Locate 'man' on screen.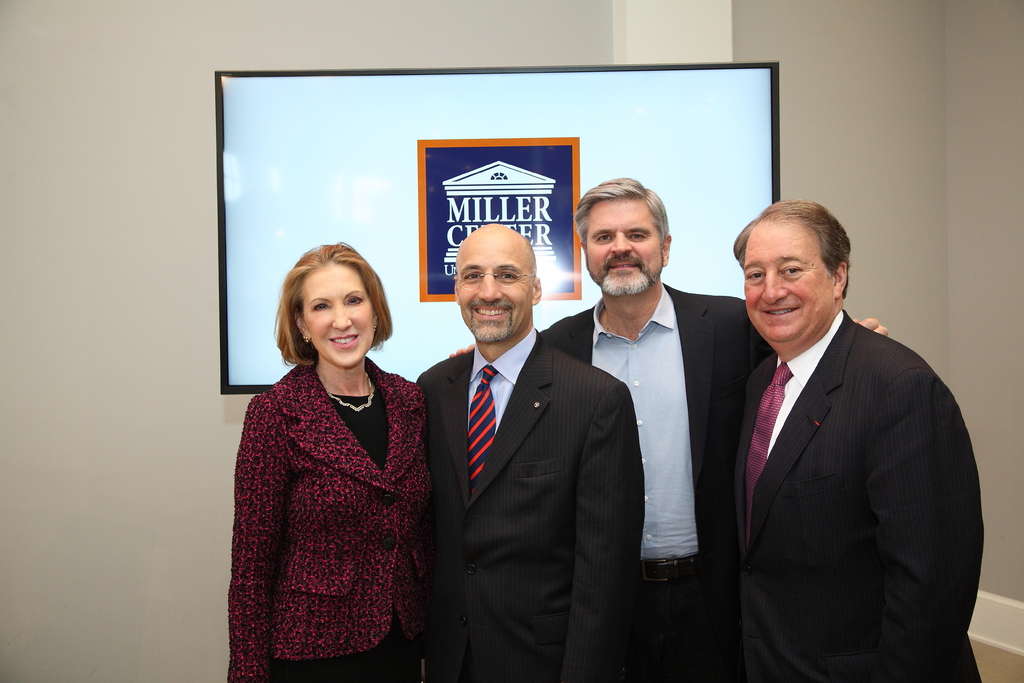
On screen at x1=730, y1=201, x2=994, y2=682.
